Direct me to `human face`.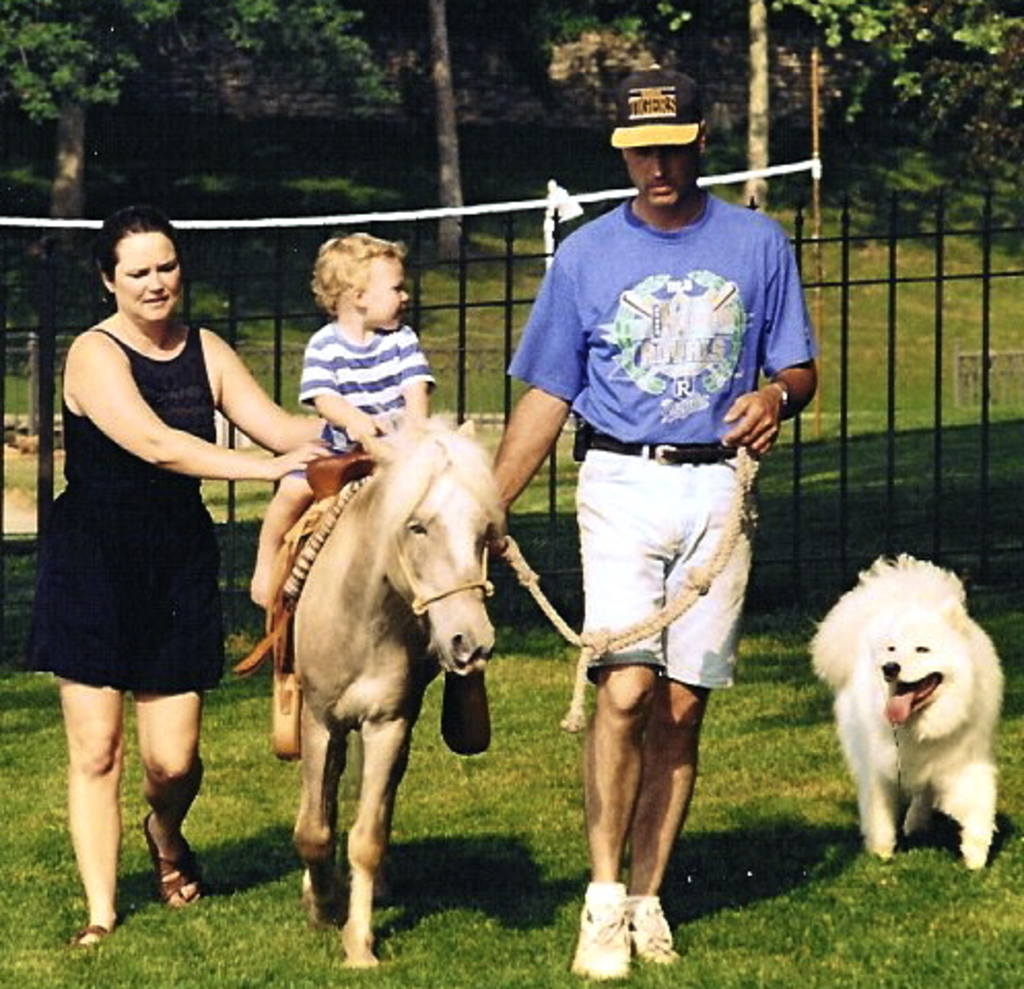
Direction: 624,146,701,210.
